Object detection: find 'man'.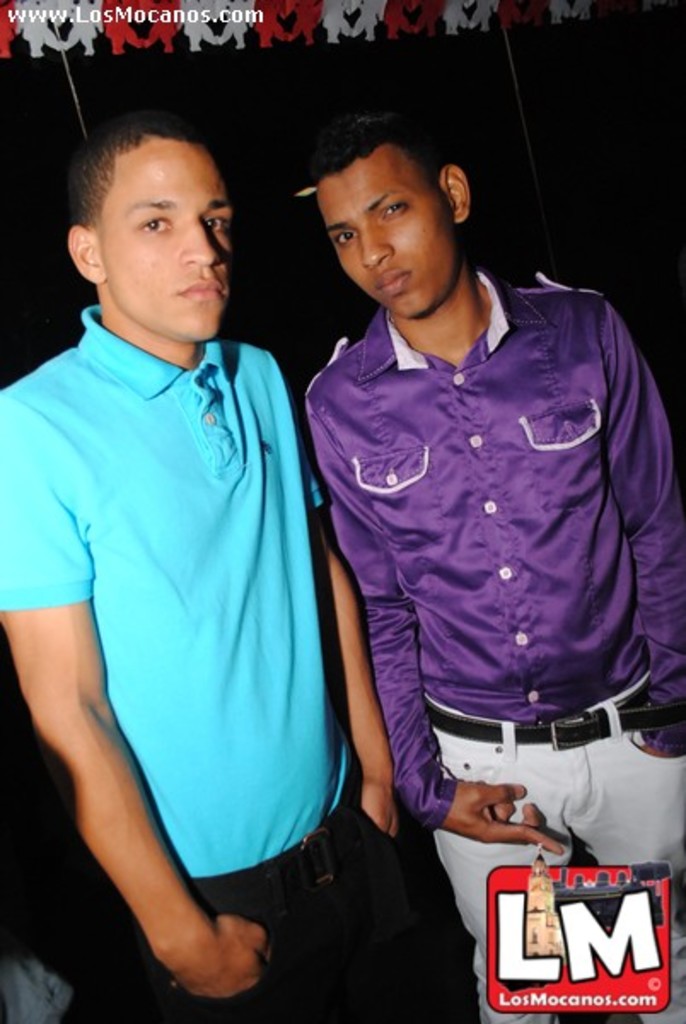
<bbox>0, 106, 510, 1022</bbox>.
